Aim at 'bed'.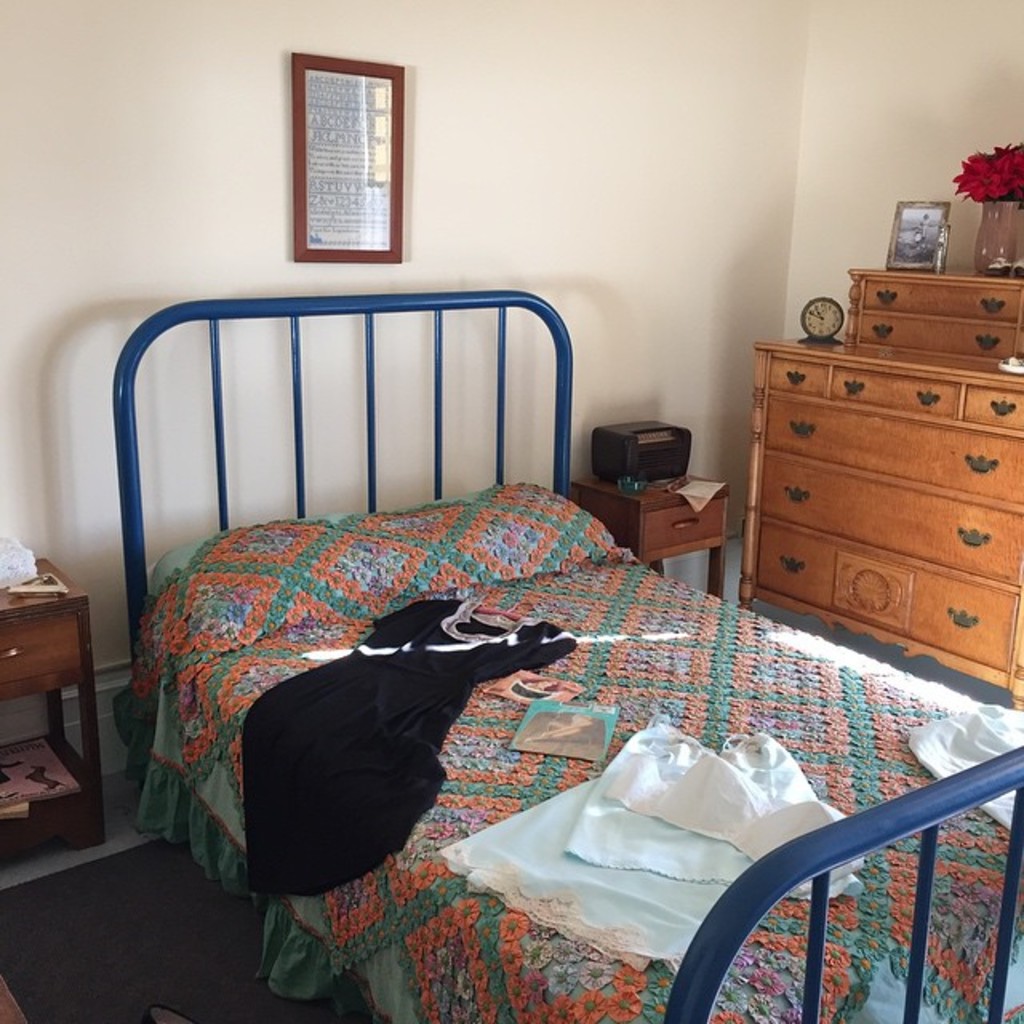
Aimed at rect(150, 379, 941, 1003).
